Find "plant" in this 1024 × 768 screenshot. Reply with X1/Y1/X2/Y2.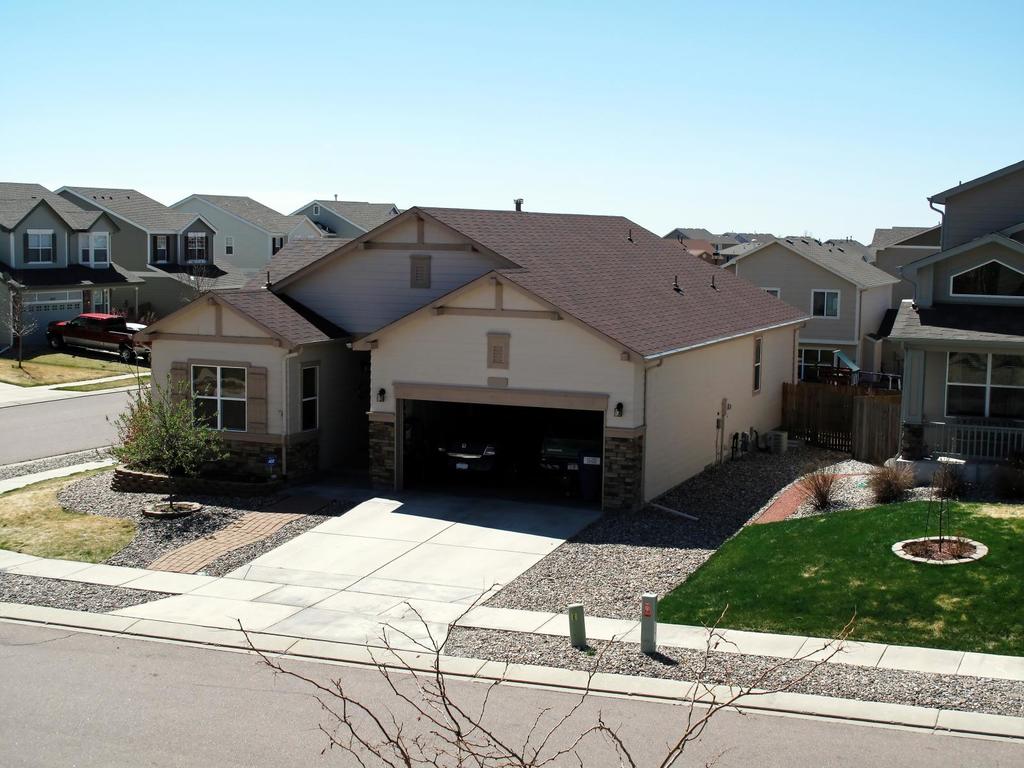
0/341/144/398.
